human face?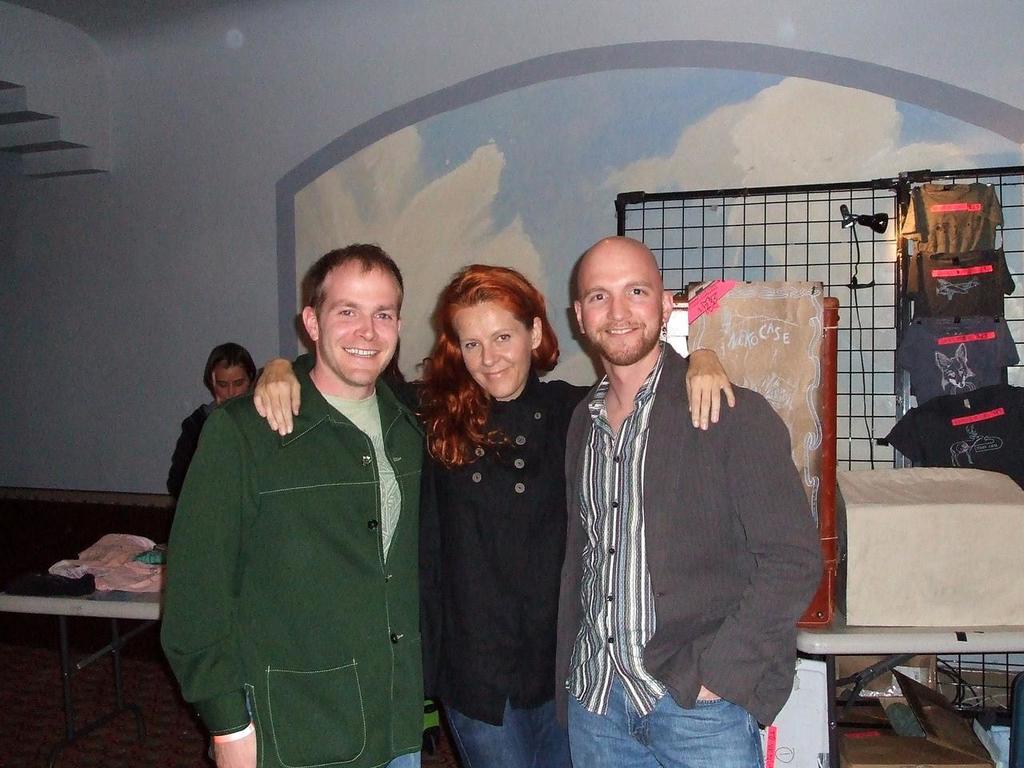
[left=317, top=271, right=398, bottom=385]
